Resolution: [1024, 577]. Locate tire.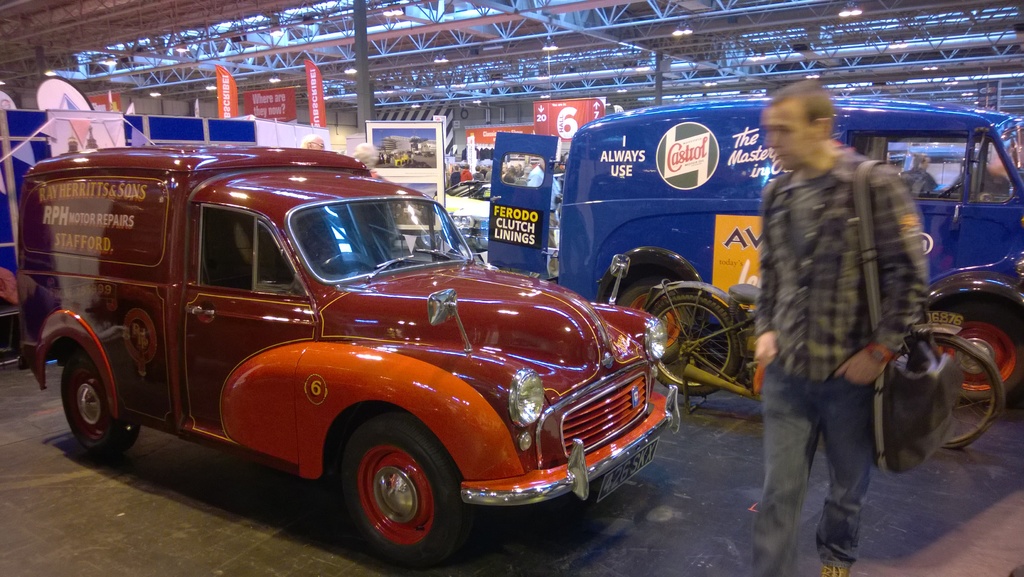
(895,342,998,448).
